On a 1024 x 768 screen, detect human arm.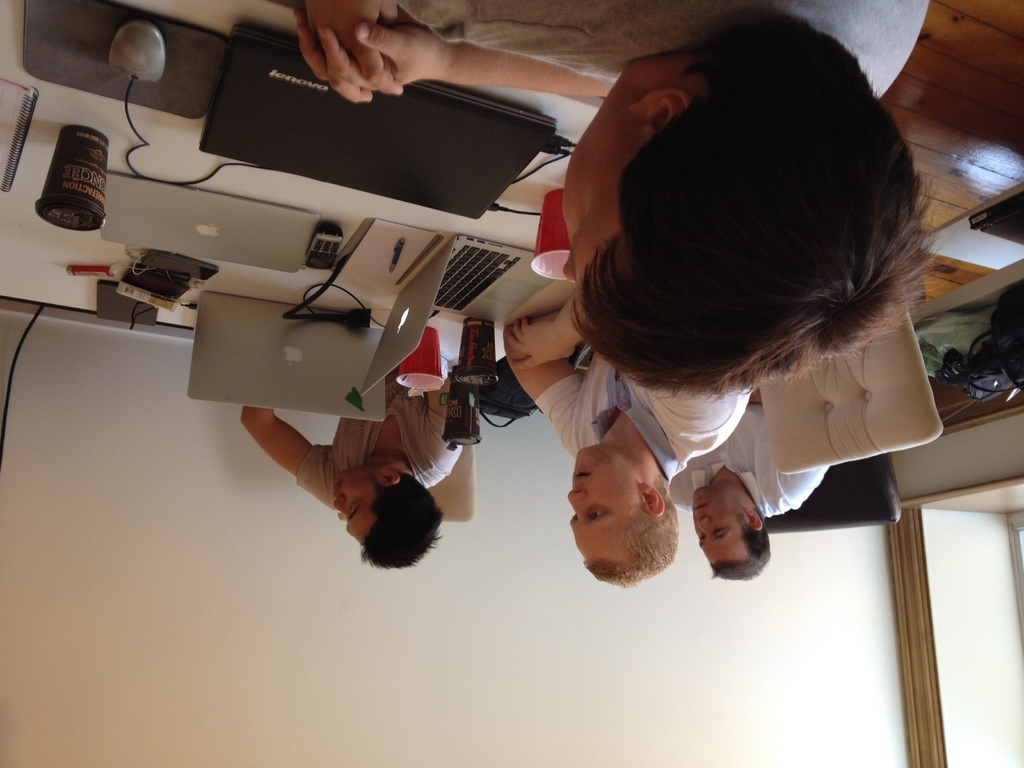
left=502, top=291, right=593, bottom=376.
